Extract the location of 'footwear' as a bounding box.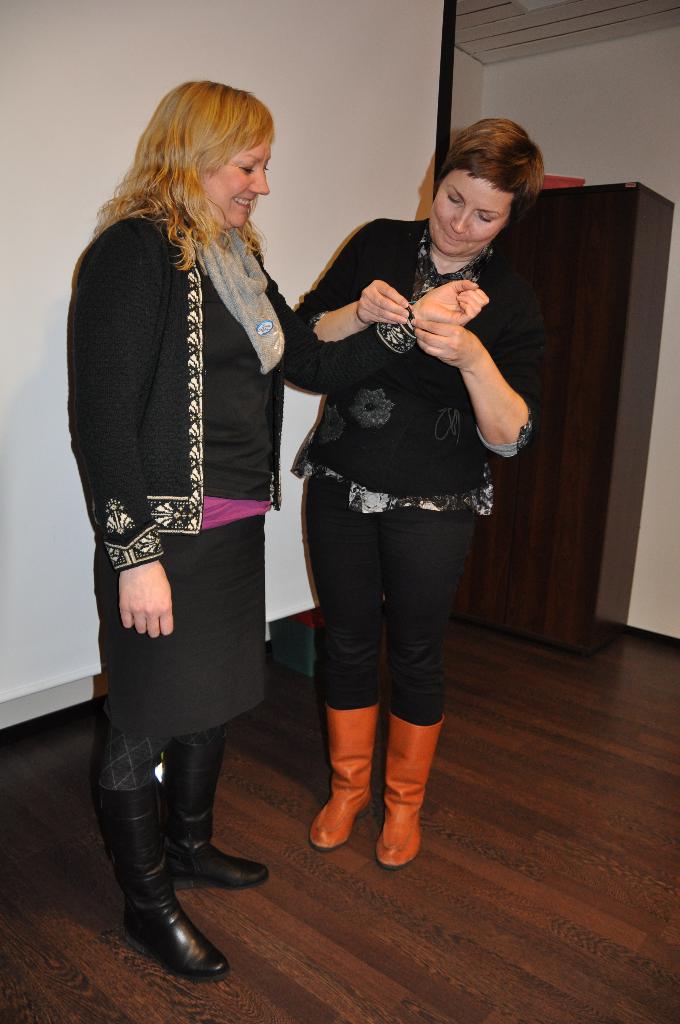
rect(100, 776, 248, 997).
